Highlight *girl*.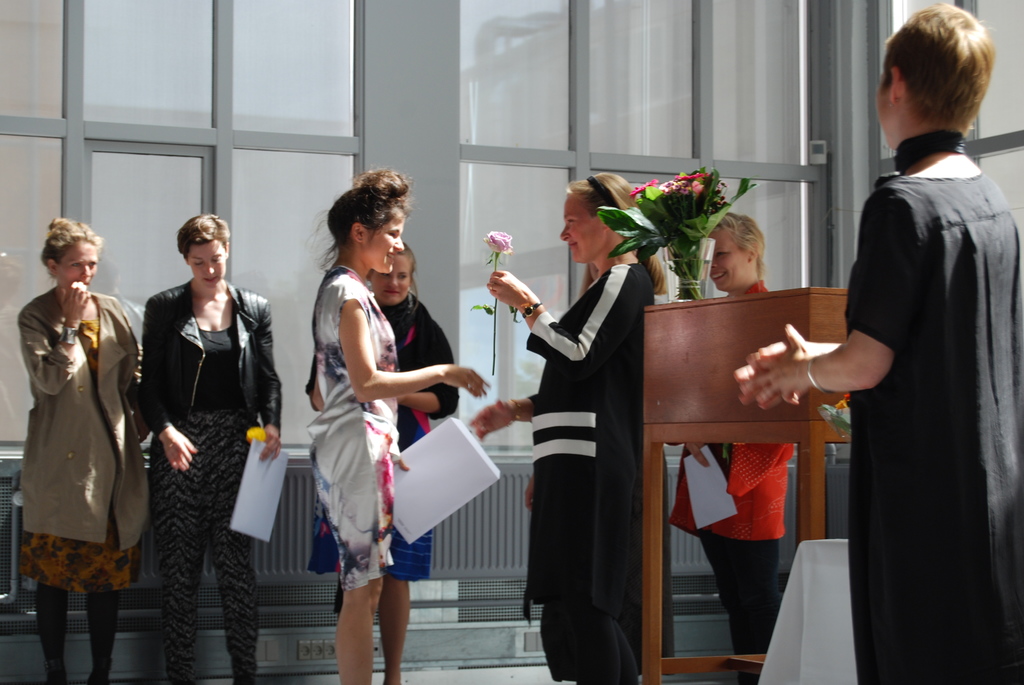
Highlighted region: [305,171,494,681].
